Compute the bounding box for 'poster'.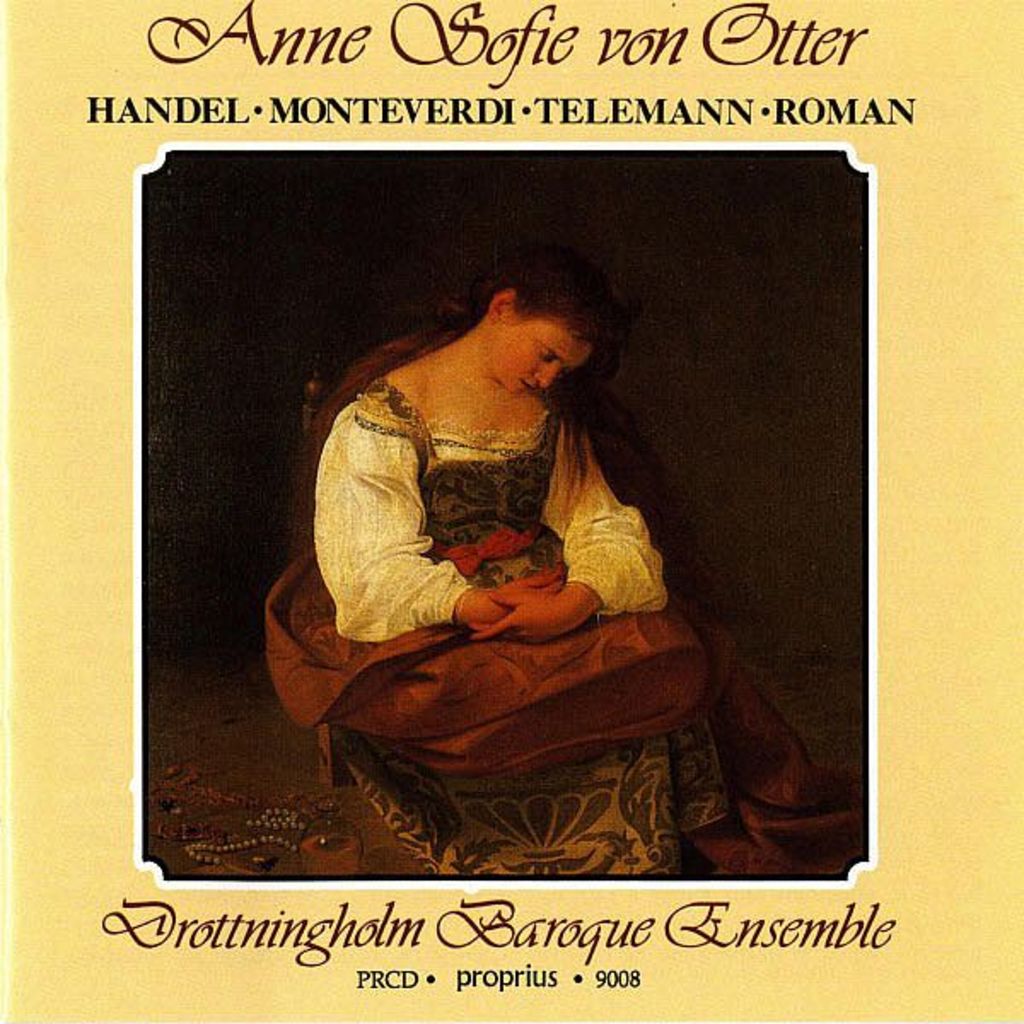
[0,0,1022,1022].
